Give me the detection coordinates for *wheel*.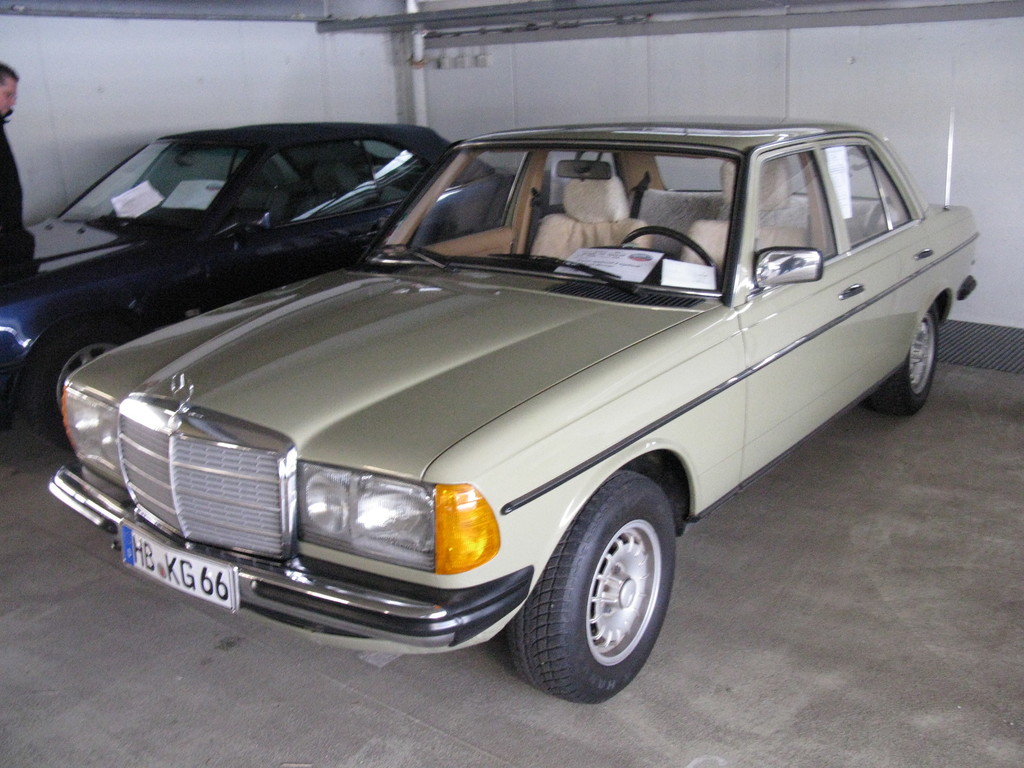
524/494/680/693.
